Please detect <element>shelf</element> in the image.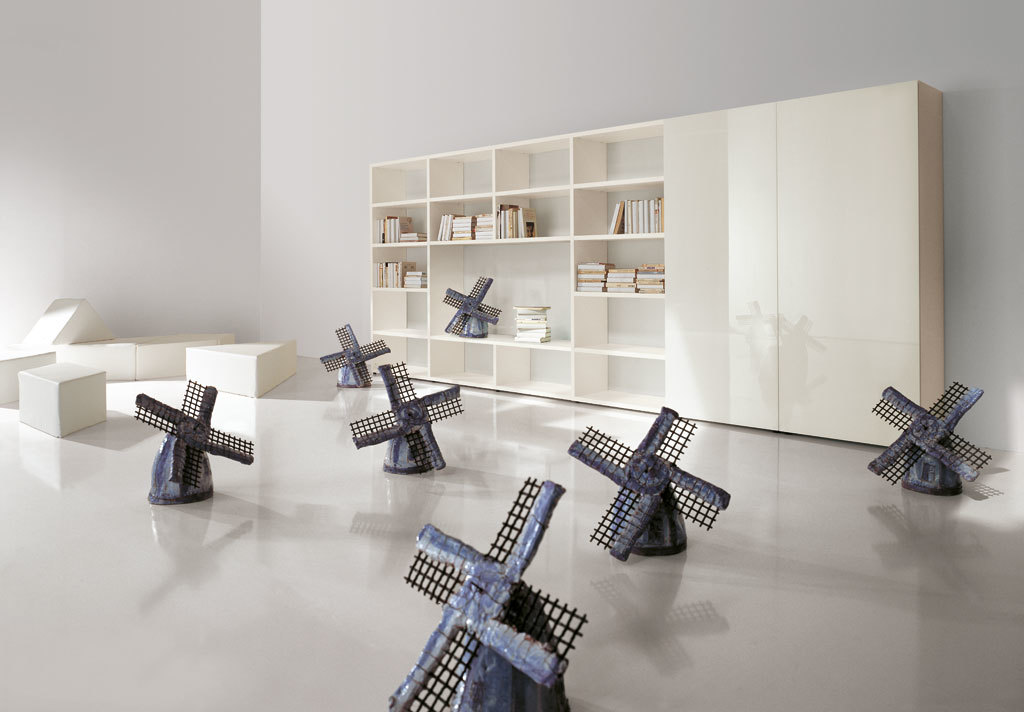
crop(571, 286, 663, 354).
